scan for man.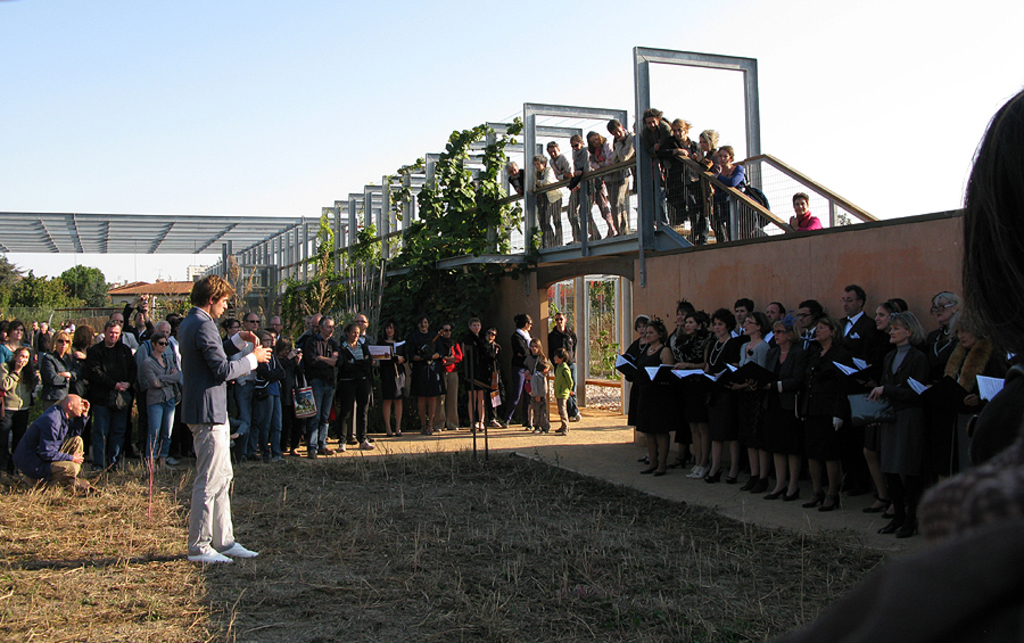
Scan result: crop(457, 315, 488, 429).
